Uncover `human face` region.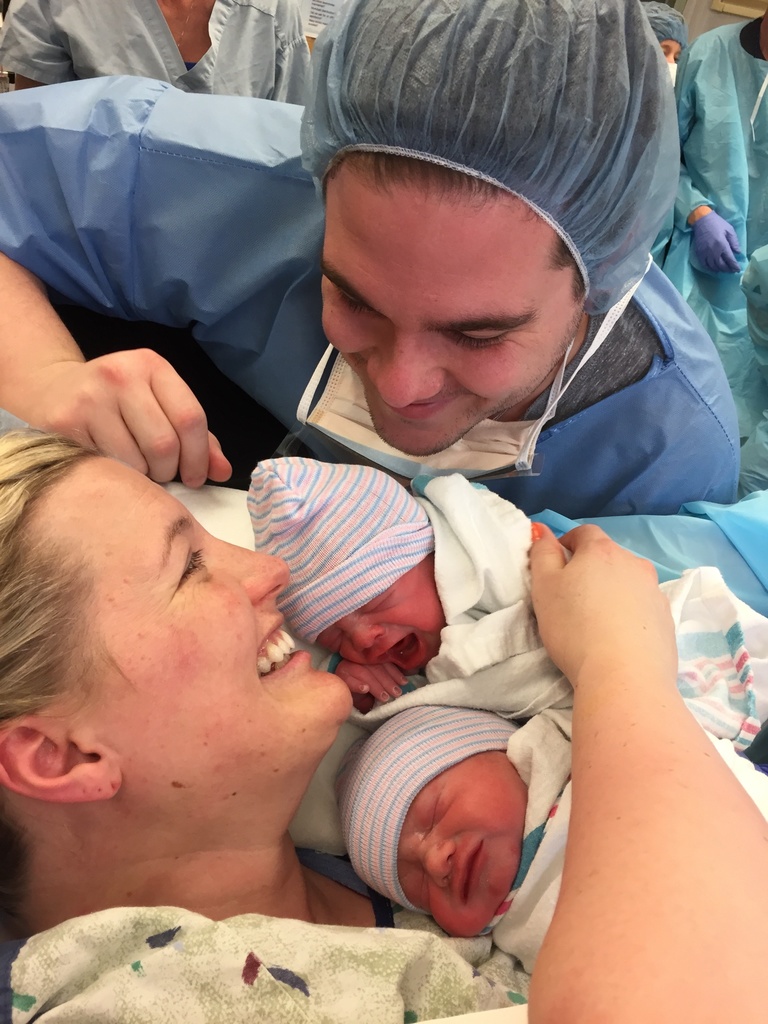
Uncovered: {"x1": 23, "y1": 457, "x2": 353, "y2": 711}.
